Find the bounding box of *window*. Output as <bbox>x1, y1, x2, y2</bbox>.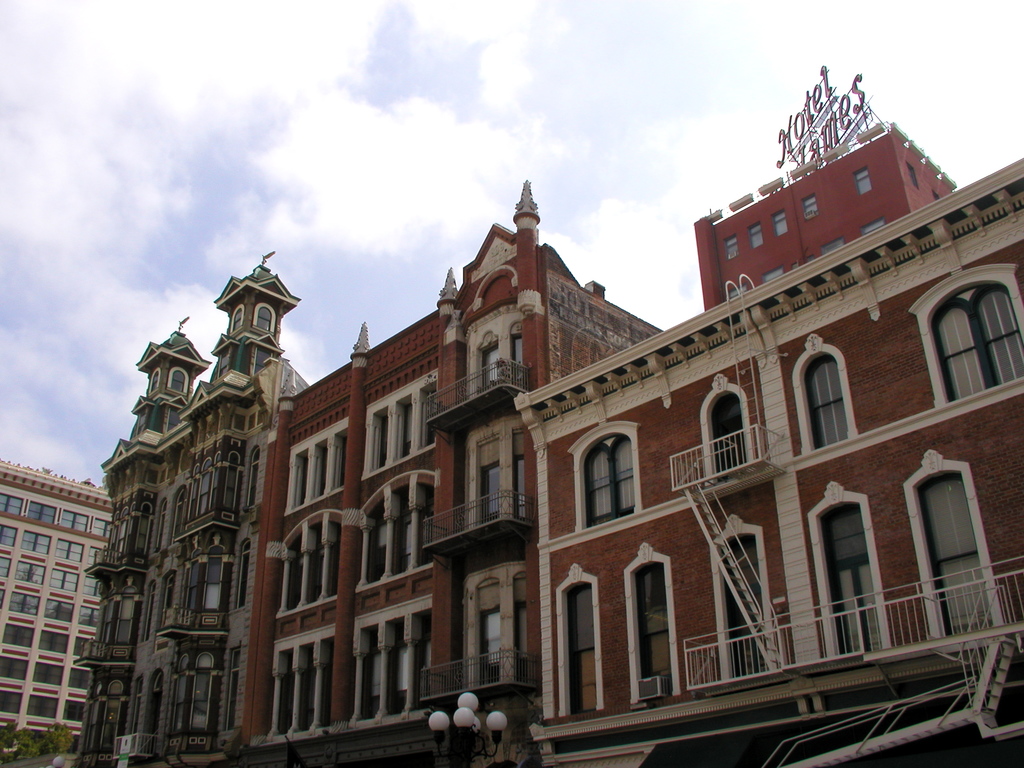
<bbox>250, 635, 329, 746</bbox>.
